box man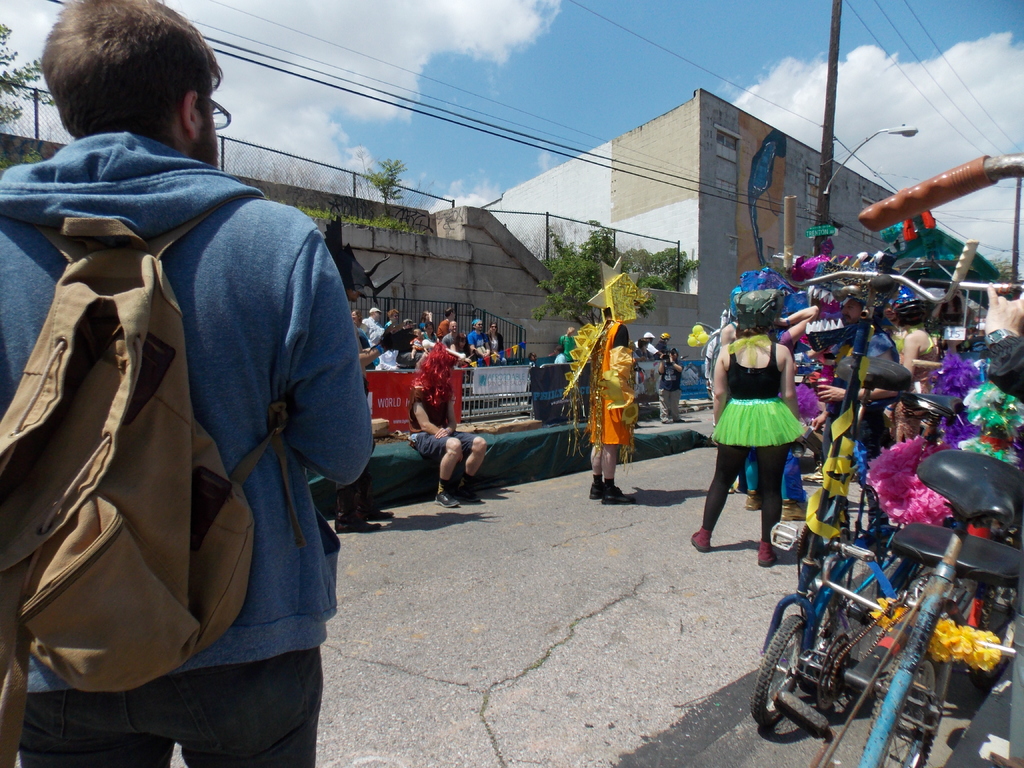
443, 319, 472, 367
